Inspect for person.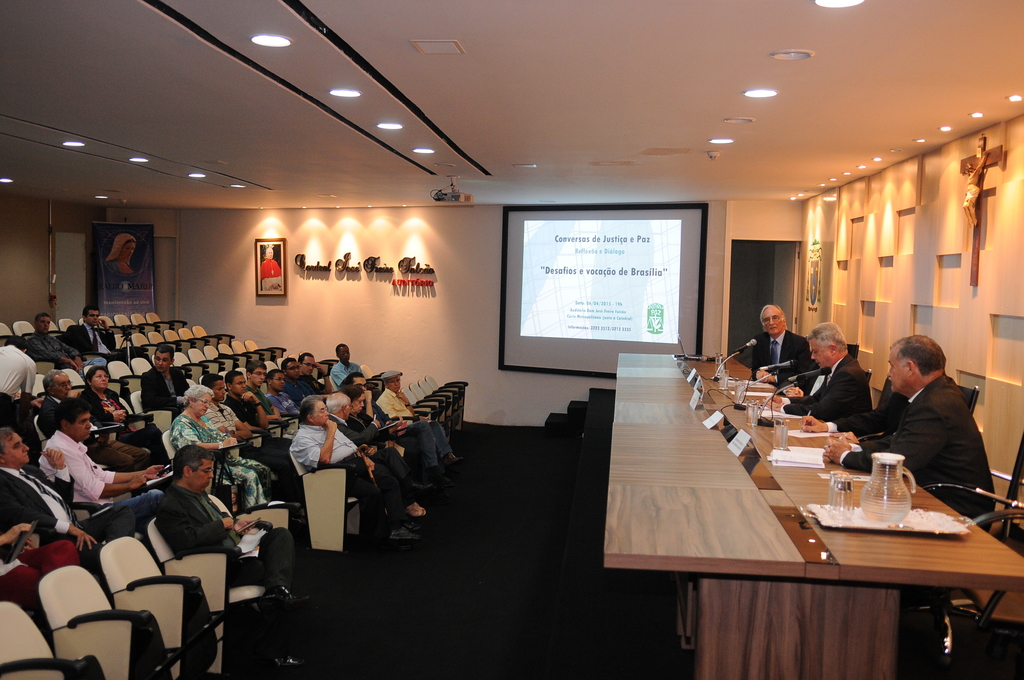
Inspection: left=61, top=306, right=120, bottom=364.
